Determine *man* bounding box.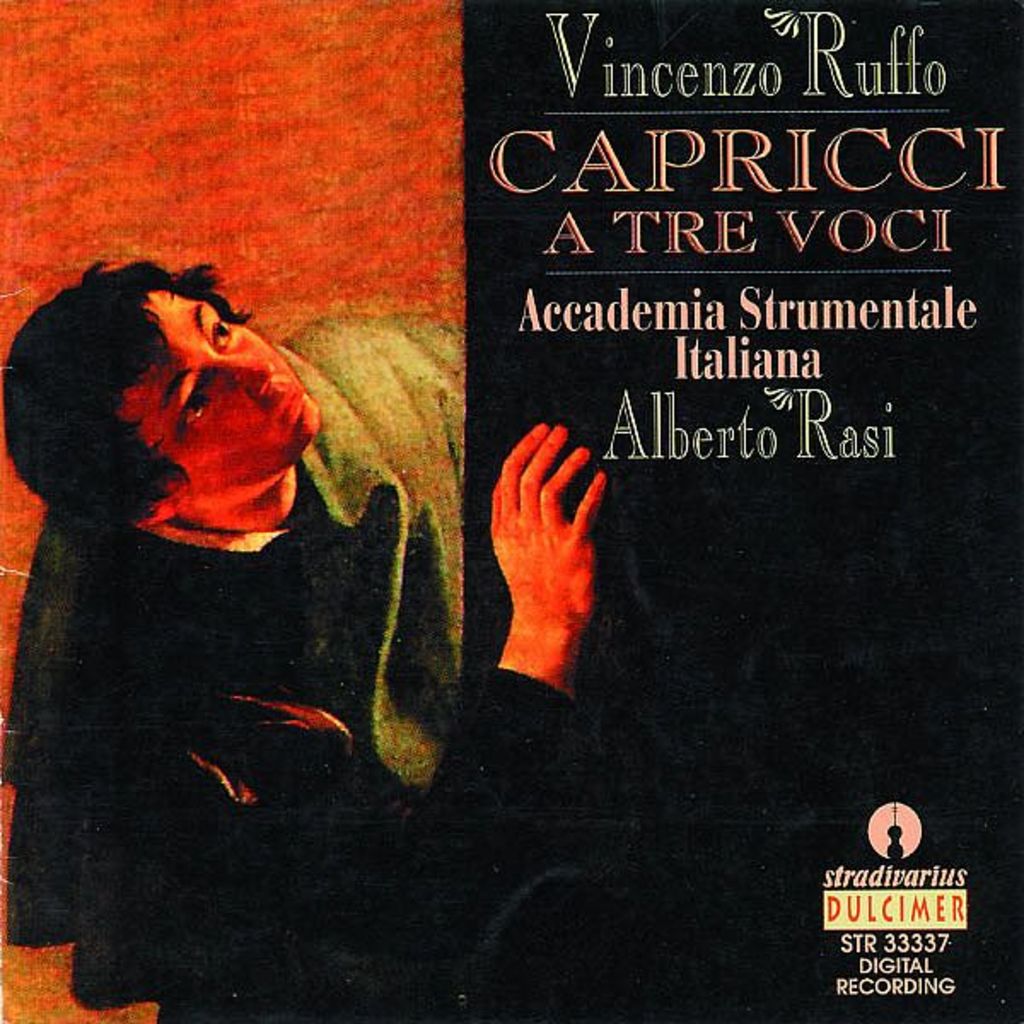
Determined: box=[0, 256, 614, 1019].
